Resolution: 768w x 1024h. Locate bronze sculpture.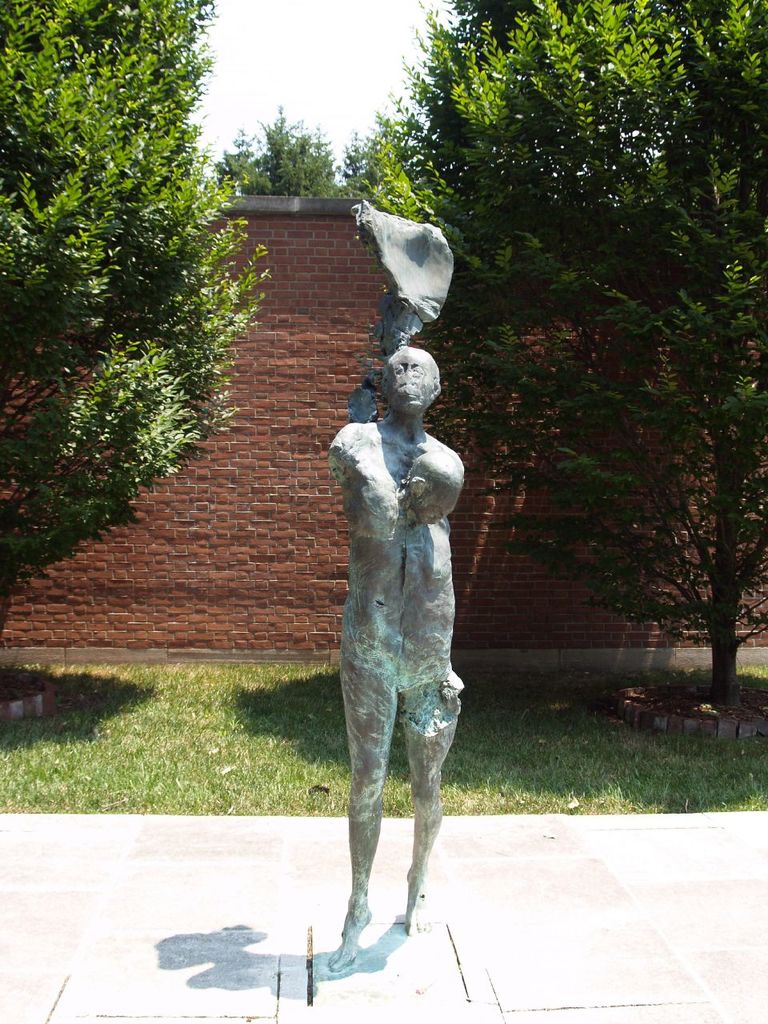
rect(306, 319, 478, 885).
